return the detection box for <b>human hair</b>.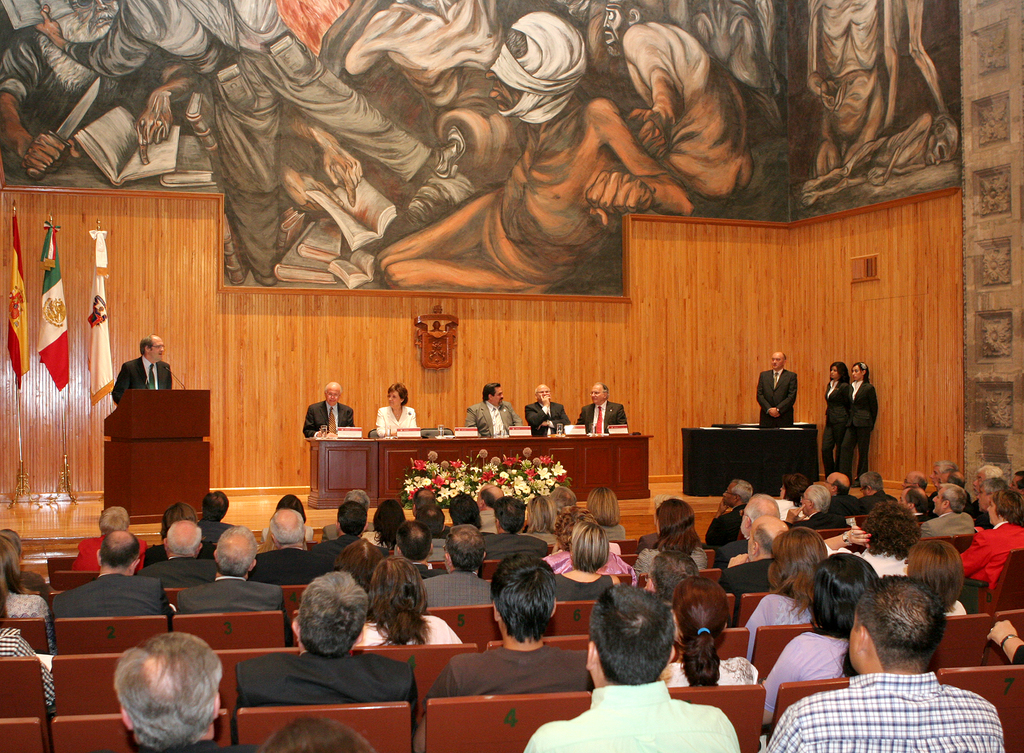
{"x1": 933, "y1": 460, "x2": 956, "y2": 474}.
